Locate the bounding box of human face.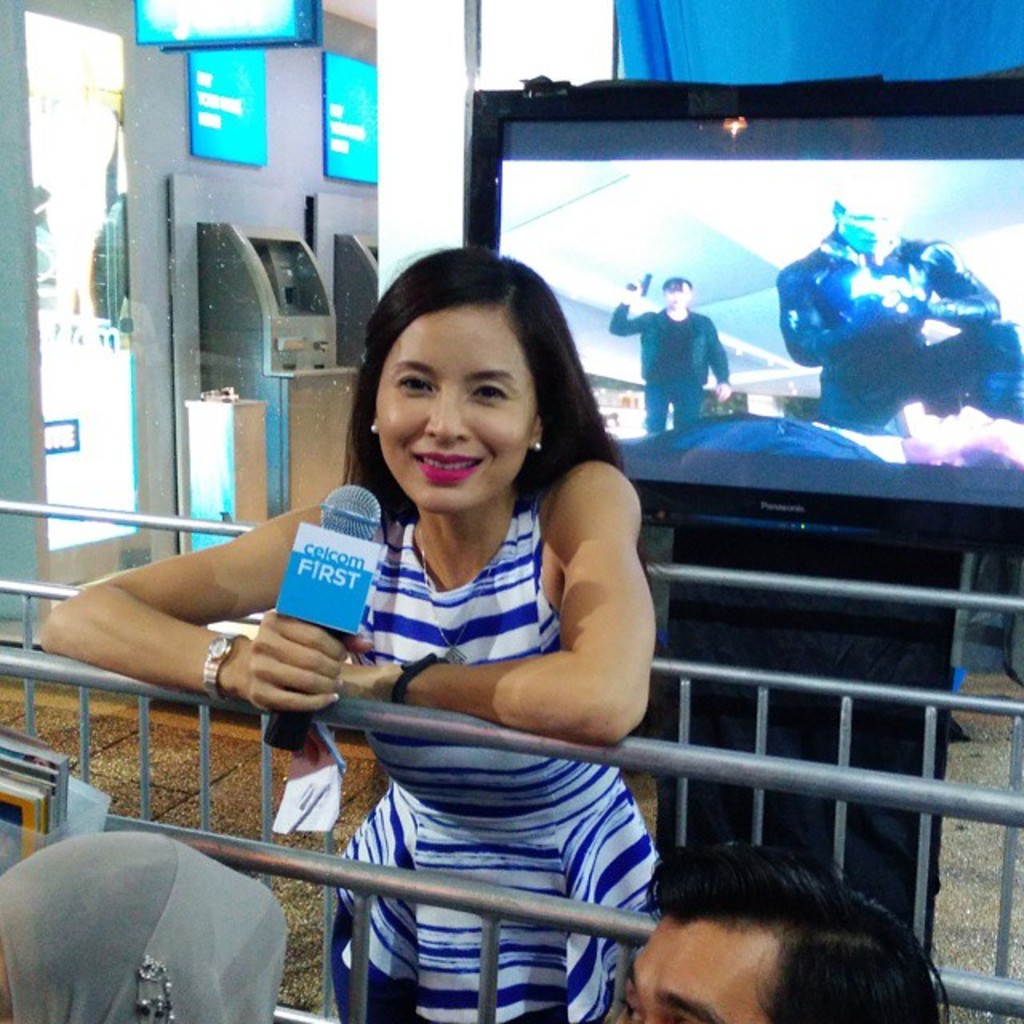
Bounding box: [837, 194, 890, 251].
